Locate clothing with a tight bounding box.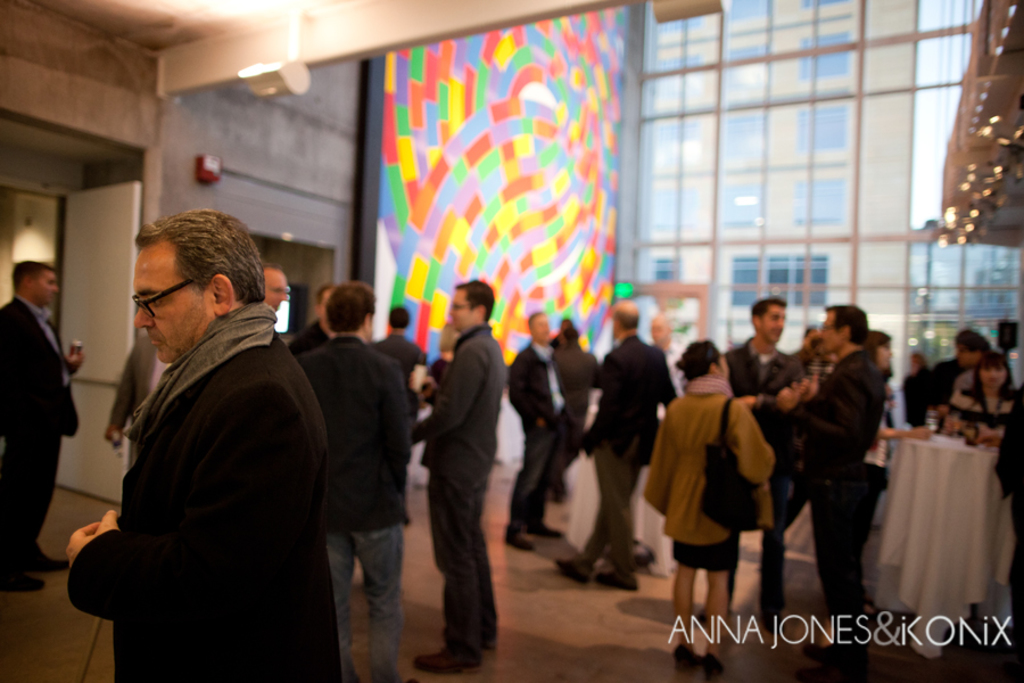
[left=513, top=339, right=570, bottom=530].
